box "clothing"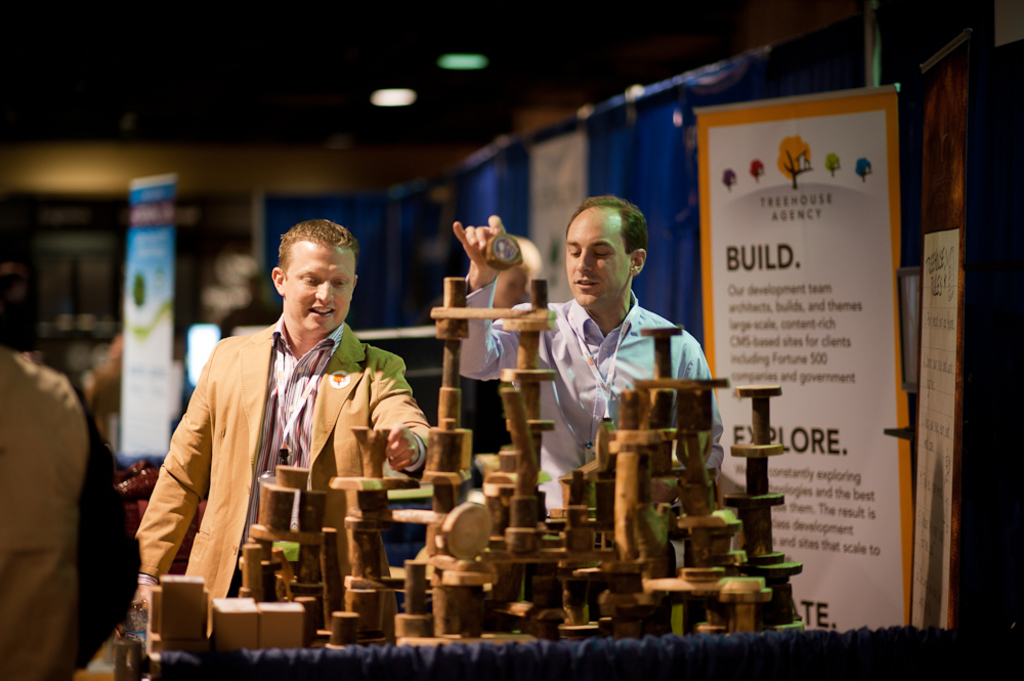
box=[138, 279, 424, 613]
